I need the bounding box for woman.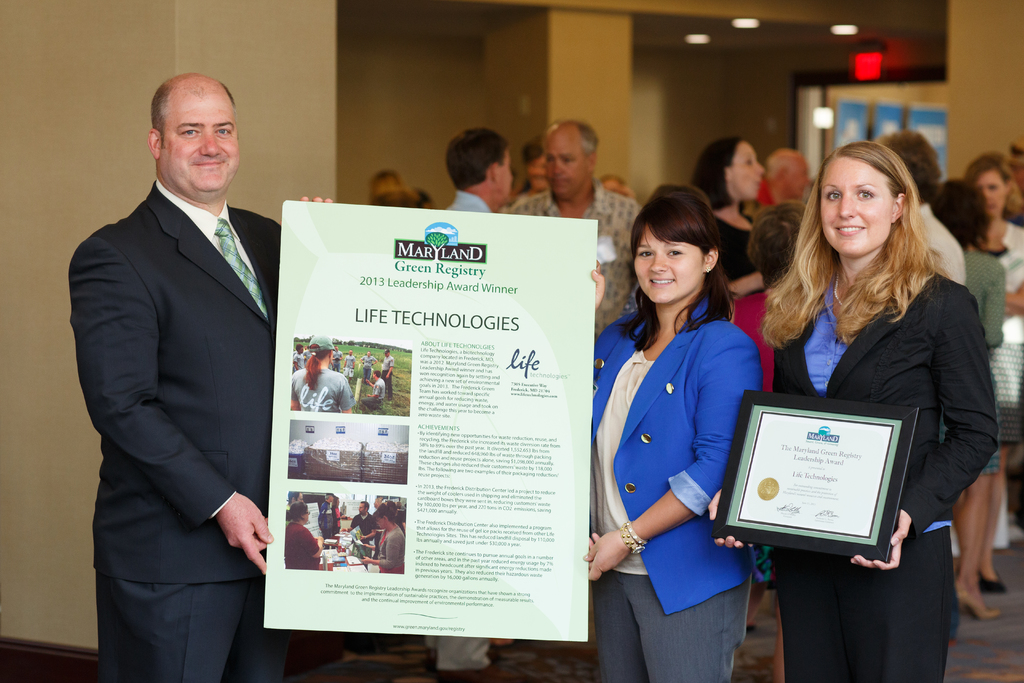
Here it is: region(581, 190, 761, 682).
